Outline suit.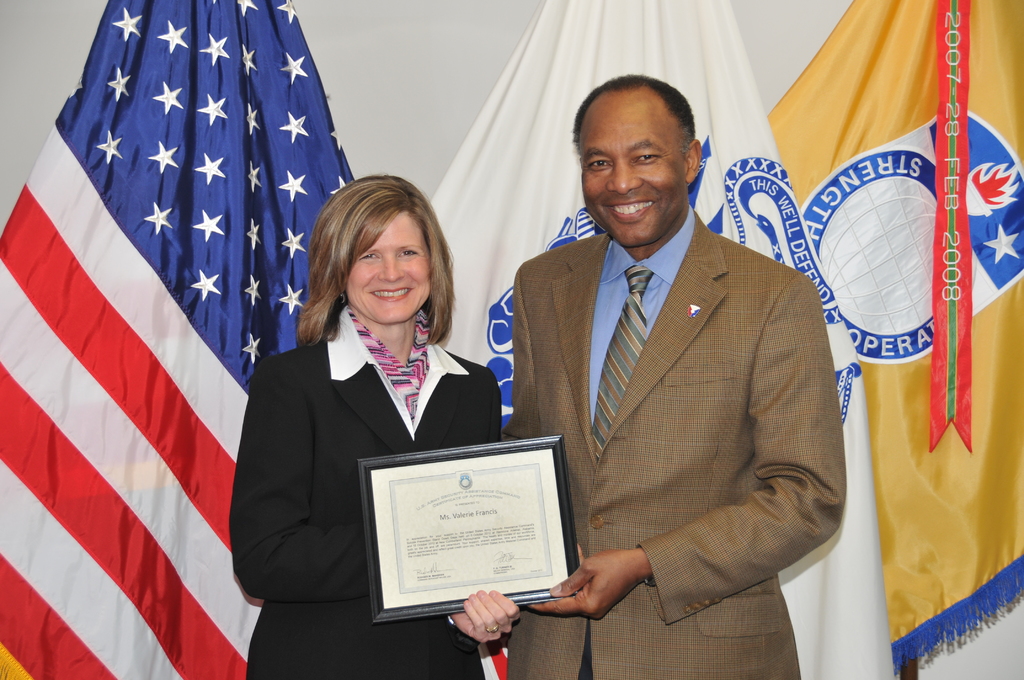
Outline: 496,104,844,663.
